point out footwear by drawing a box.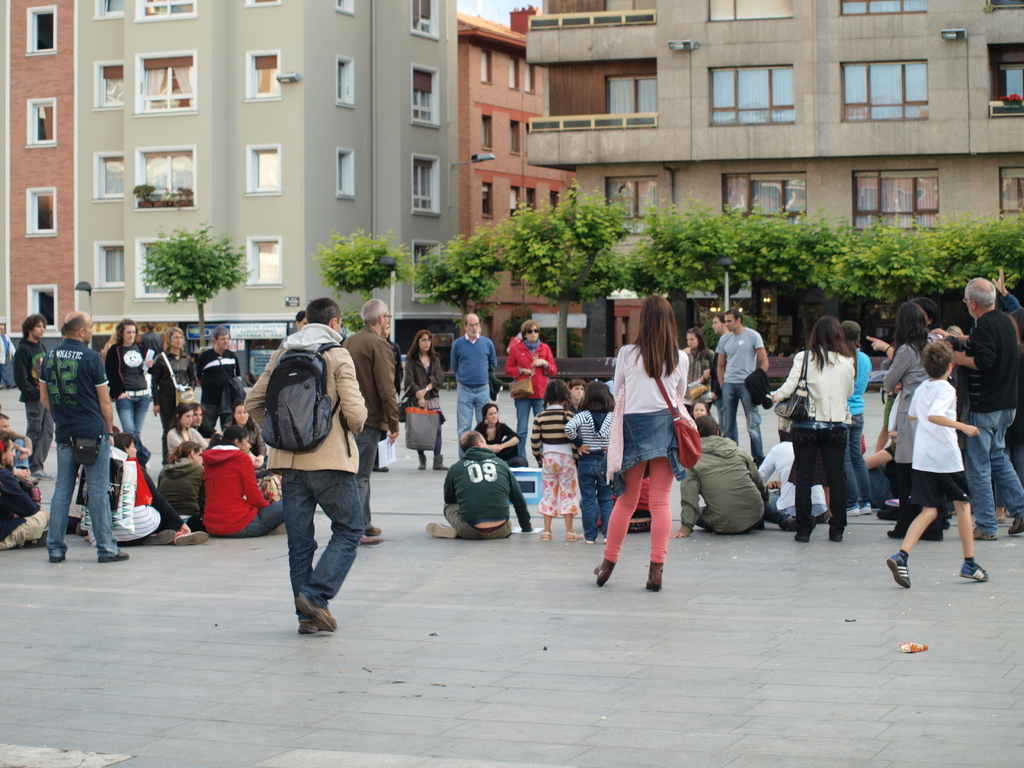
pyautogui.locateOnScreen(794, 532, 811, 543).
